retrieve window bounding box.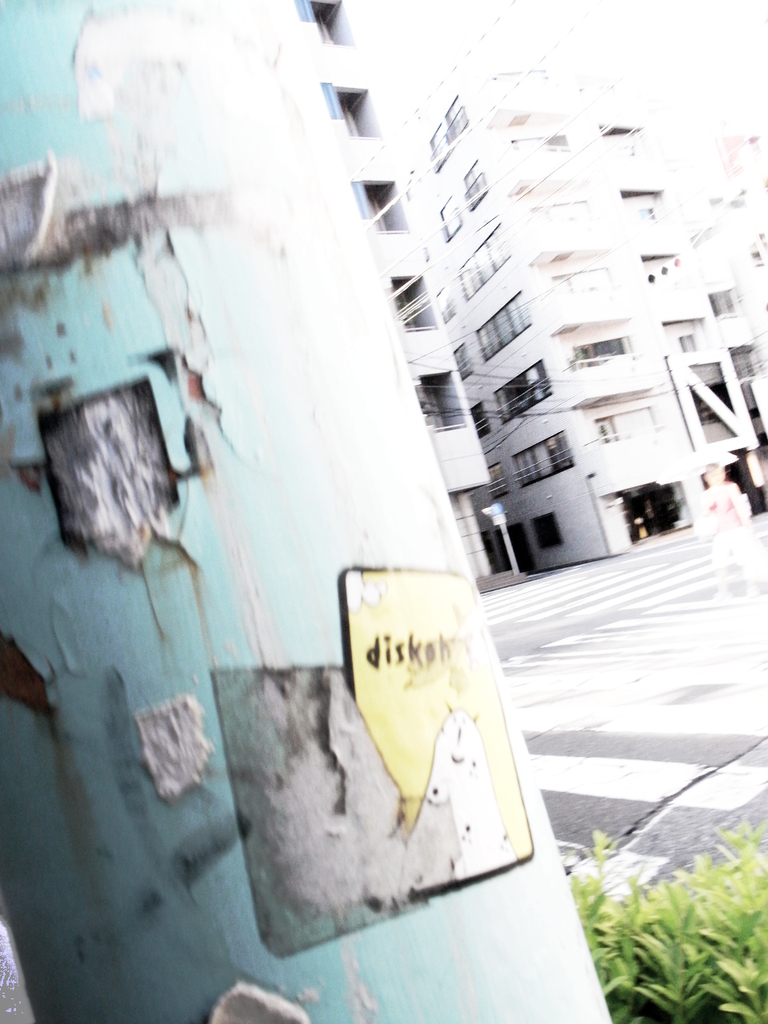
Bounding box: l=334, t=86, r=377, b=150.
